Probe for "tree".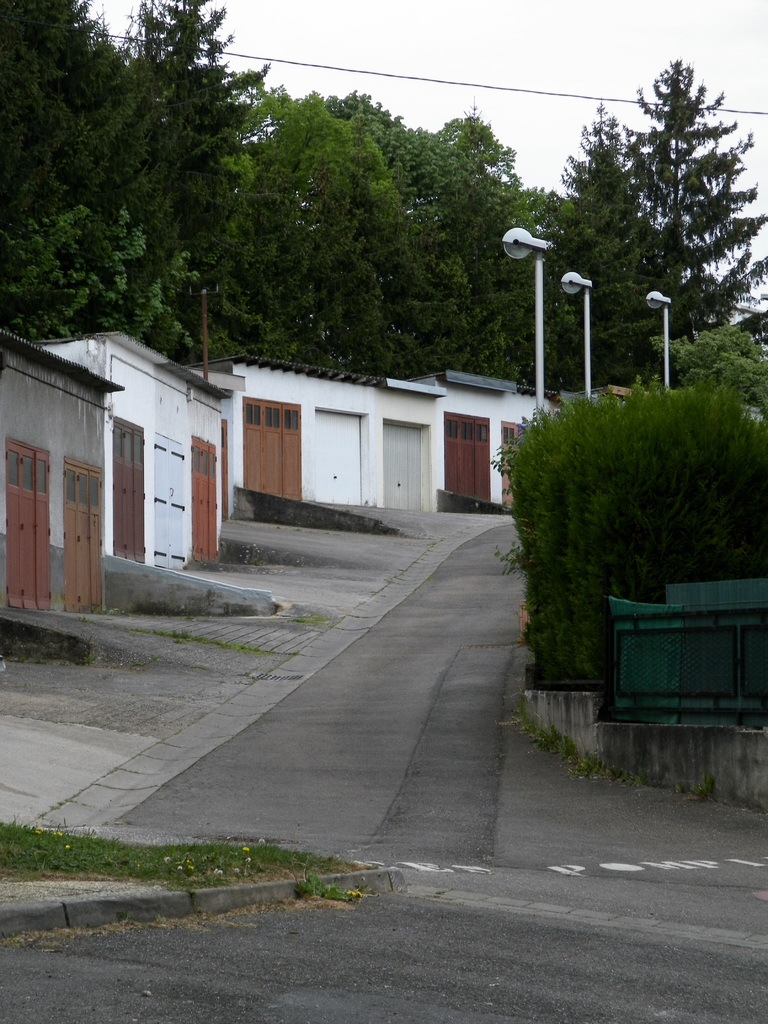
Probe result: crop(0, 0, 583, 373).
